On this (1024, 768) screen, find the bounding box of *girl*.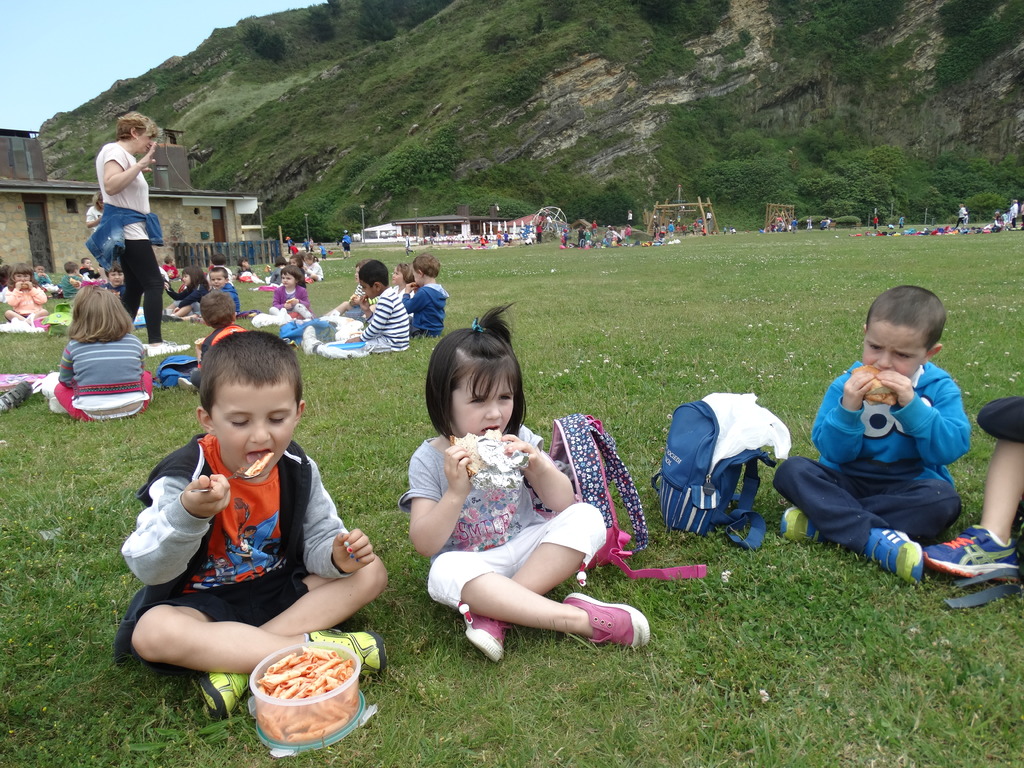
Bounding box: detection(42, 287, 153, 415).
